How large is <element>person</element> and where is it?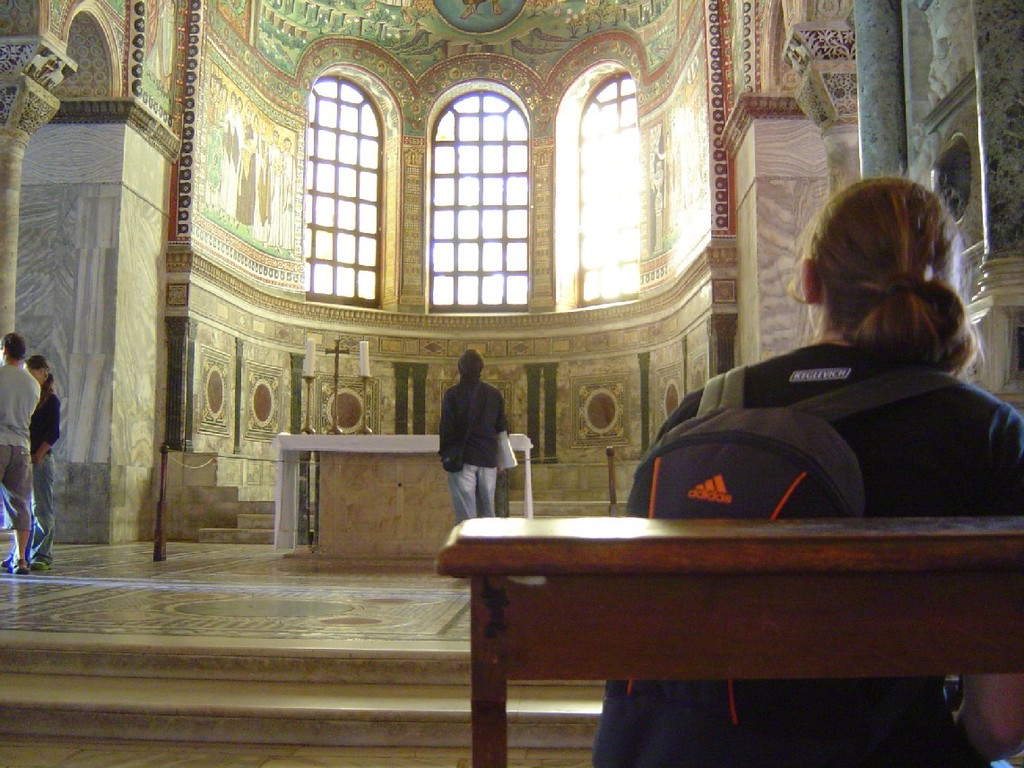
Bounding box: bbox(0, 334, 39, 573).
